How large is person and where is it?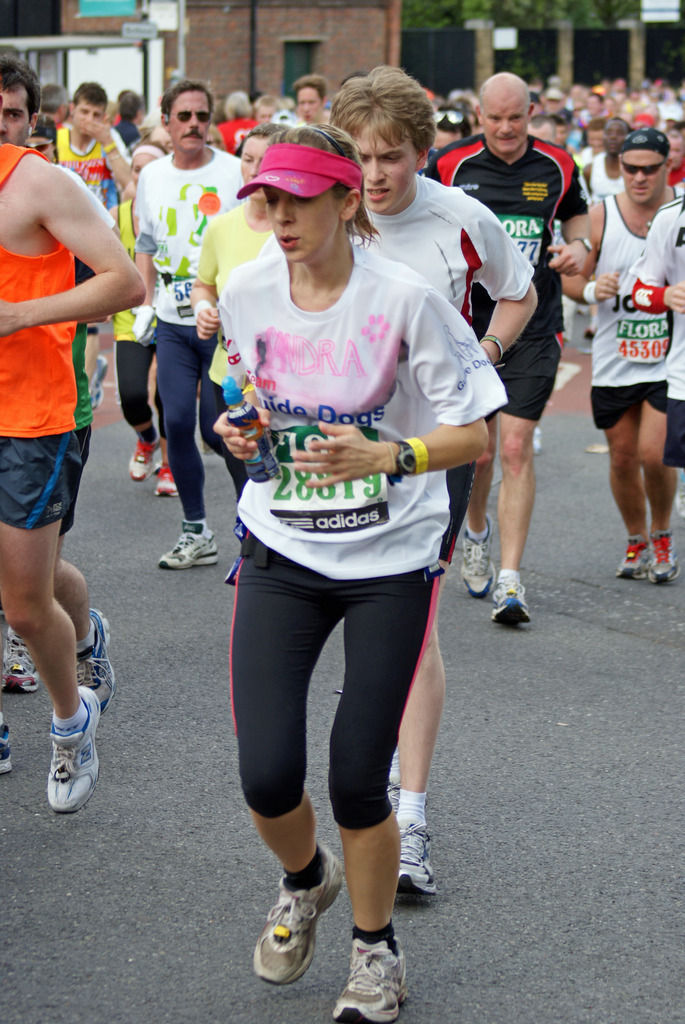
Bounding box: 210/120/510/1023.
